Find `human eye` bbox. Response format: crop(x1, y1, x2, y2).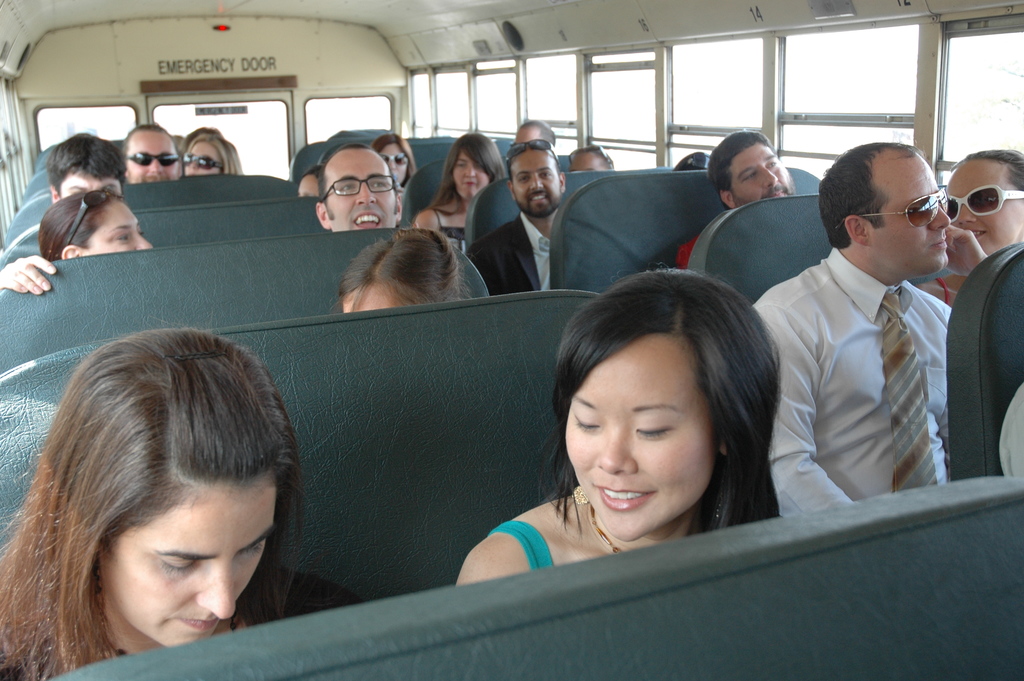
crop(518, 173, 532, 184).
